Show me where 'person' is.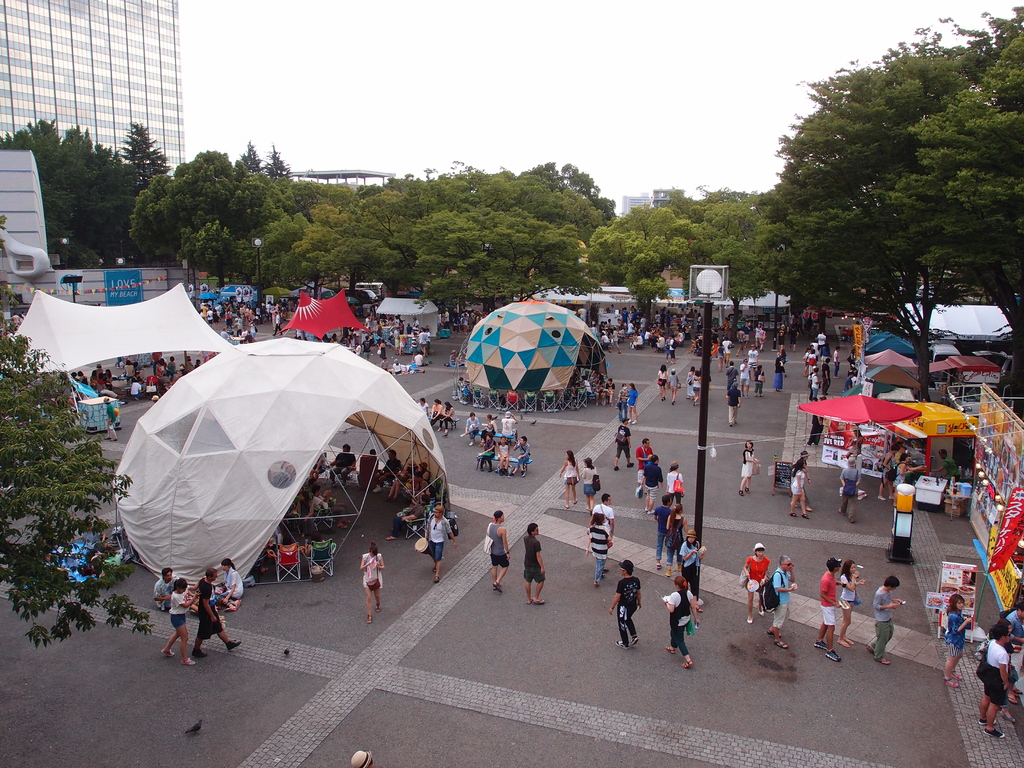
'person' is at bbox(483, 418, 496, 435).
